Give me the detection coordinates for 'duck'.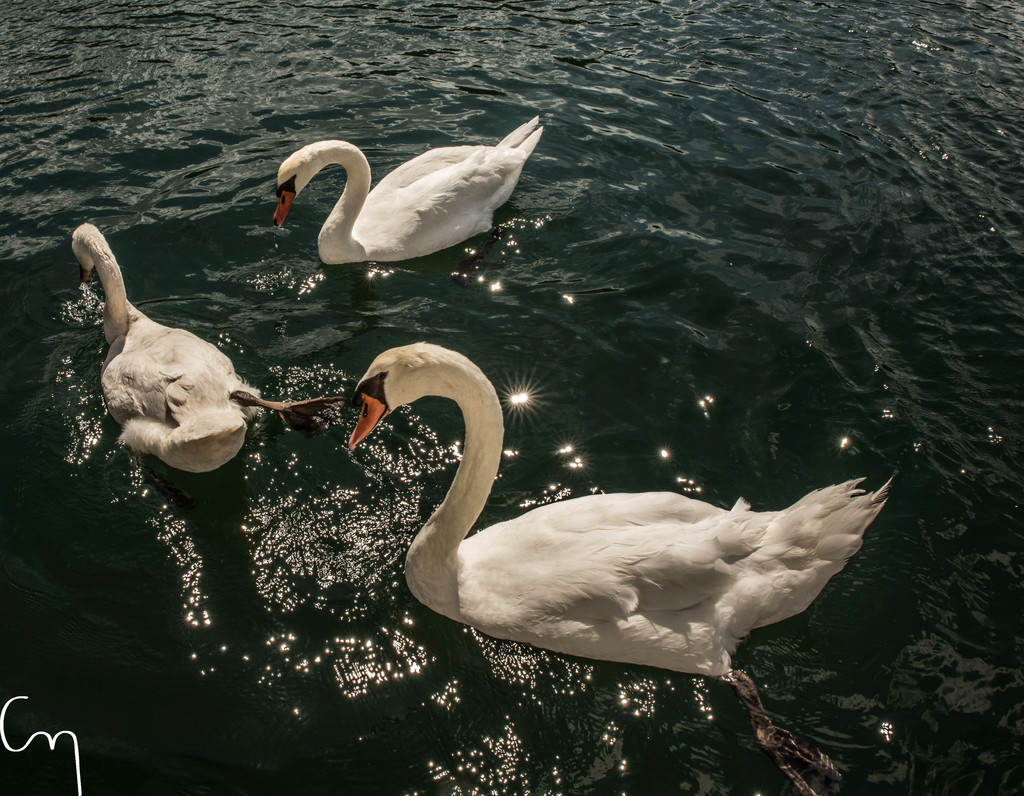
<box>267,106,541,266</box>.
